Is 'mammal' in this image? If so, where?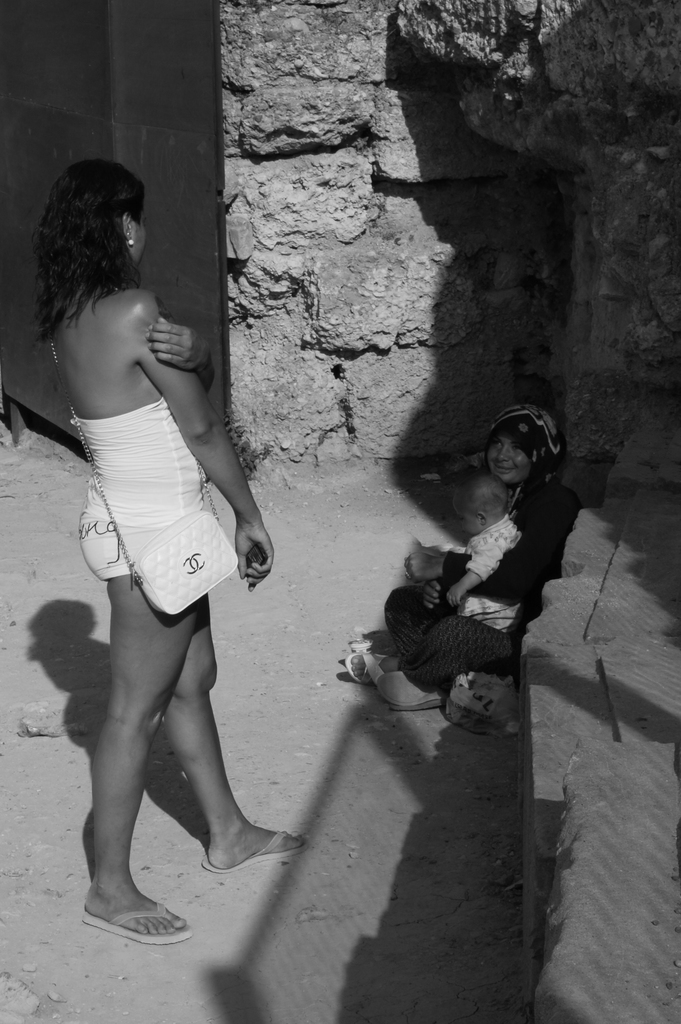
Yes, at select_region(381, 425, 573, 744).
